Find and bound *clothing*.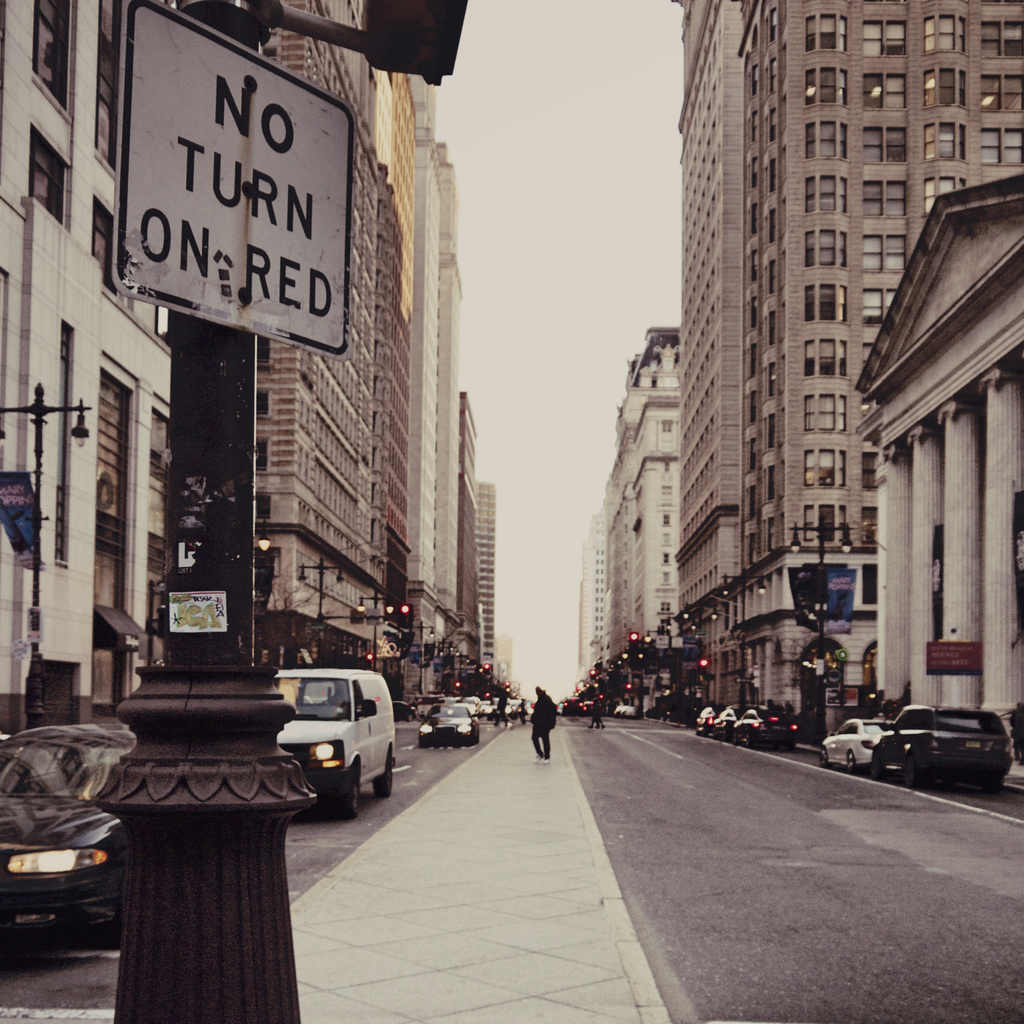
Bound: [529, 694, 557, 761].
